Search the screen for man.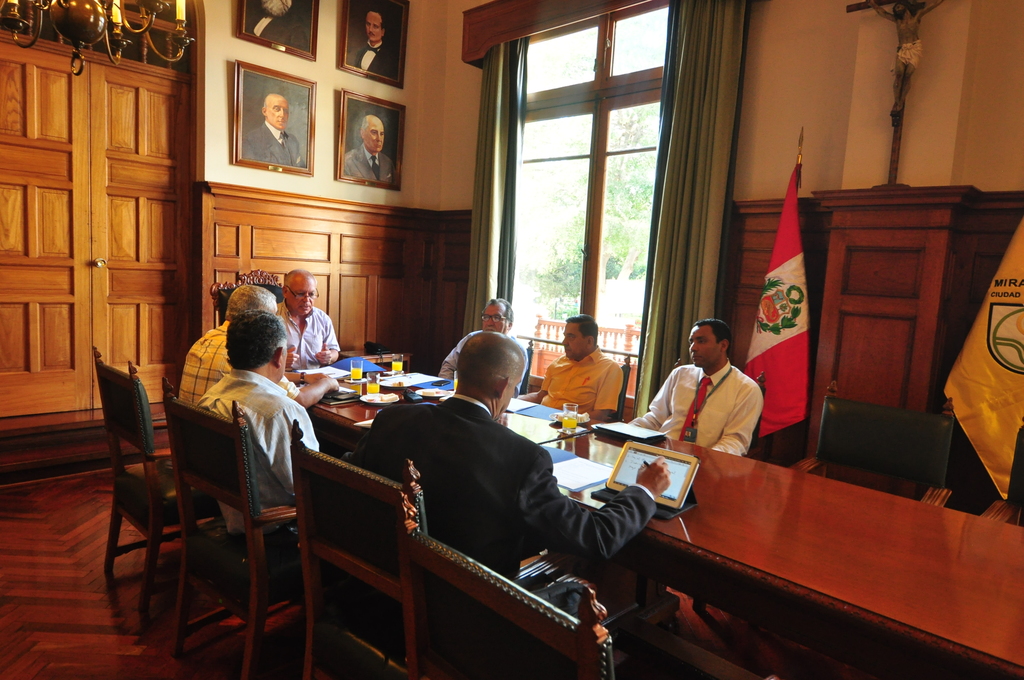
Found at {"x1": 521, "y1": 320, "x2": 628, "y2": 427}.
